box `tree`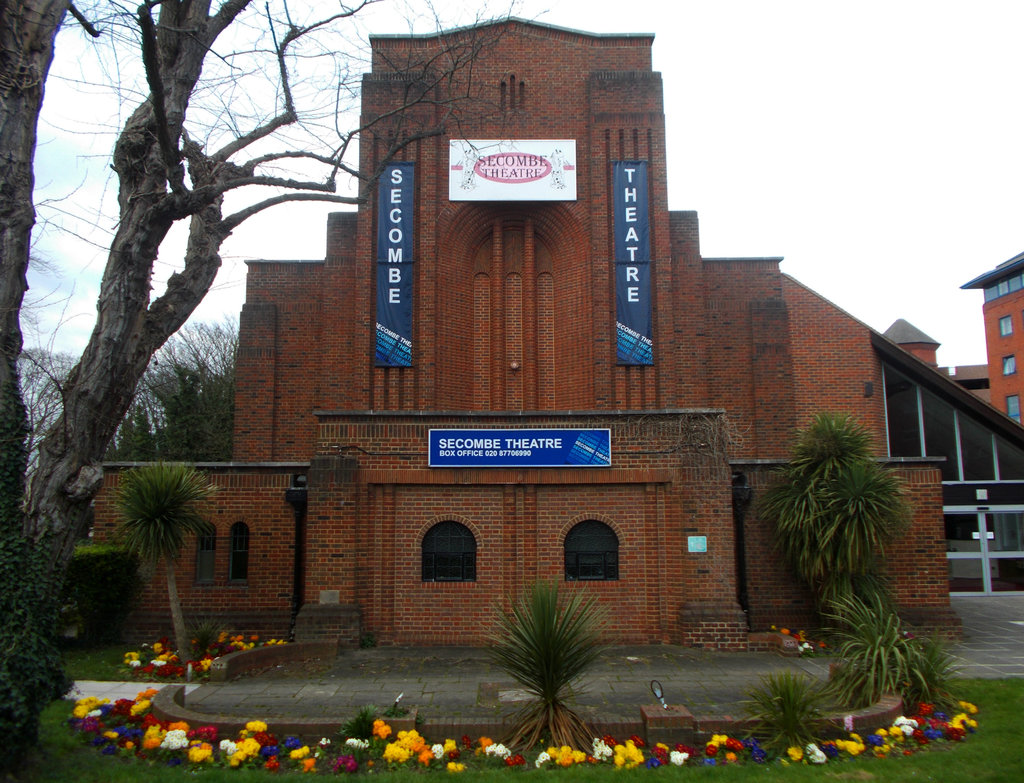
[x1=122, y1=456, x2=223, y2=670]
